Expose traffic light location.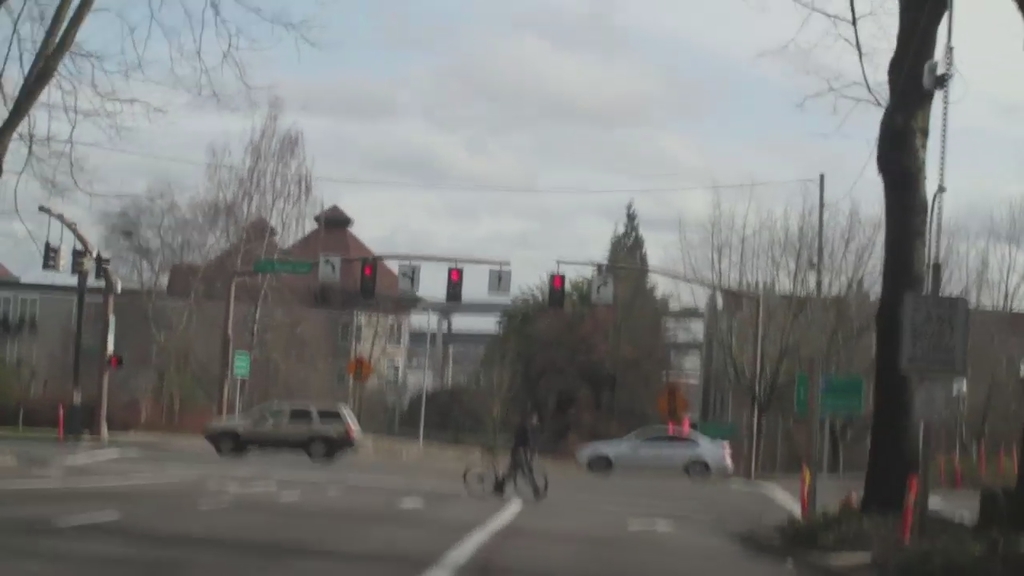
Exposed at [95,251,113,282].
